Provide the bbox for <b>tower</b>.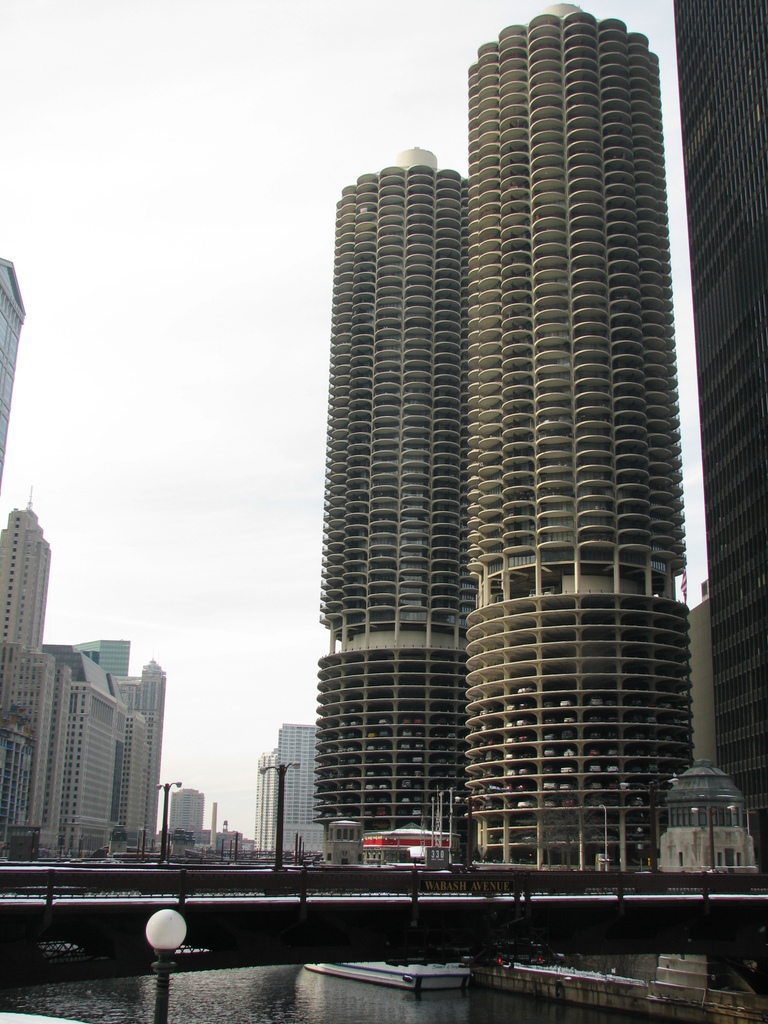
[x1=317, y1=164, x2=457, y2=853].
